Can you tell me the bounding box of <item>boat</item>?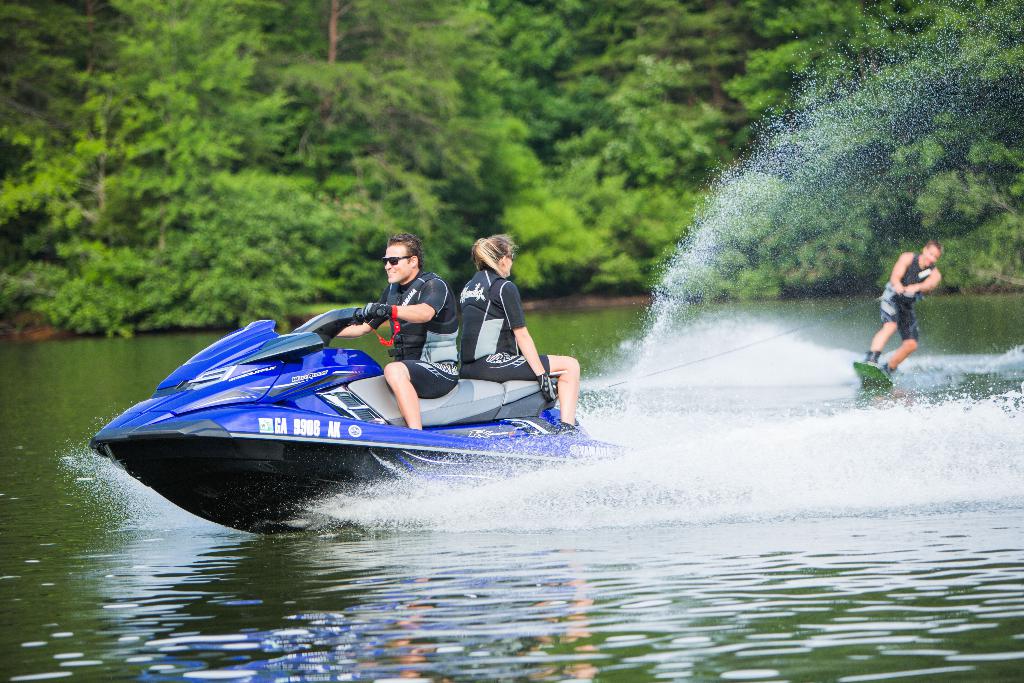
(88,261,630,538).
